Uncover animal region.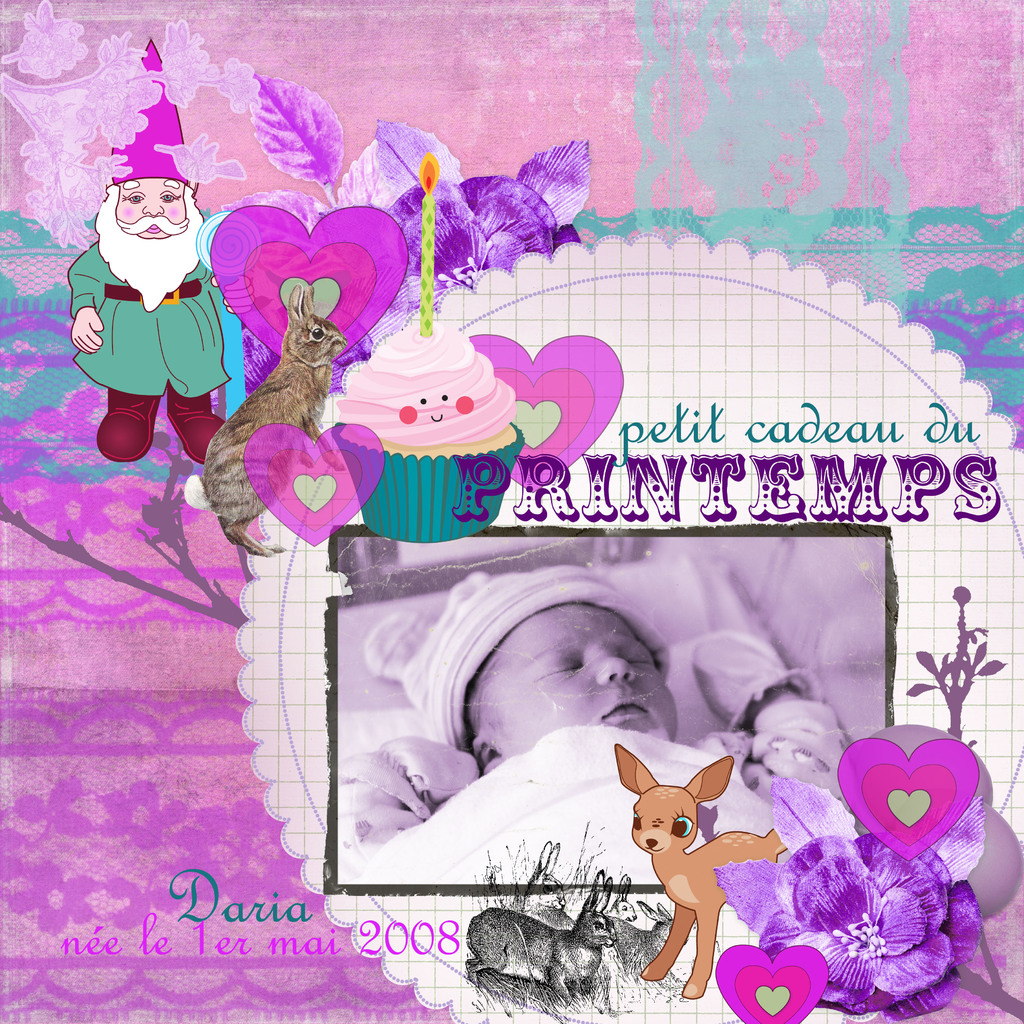
Uncovered: BBox(466, 865, 620, 1008).
